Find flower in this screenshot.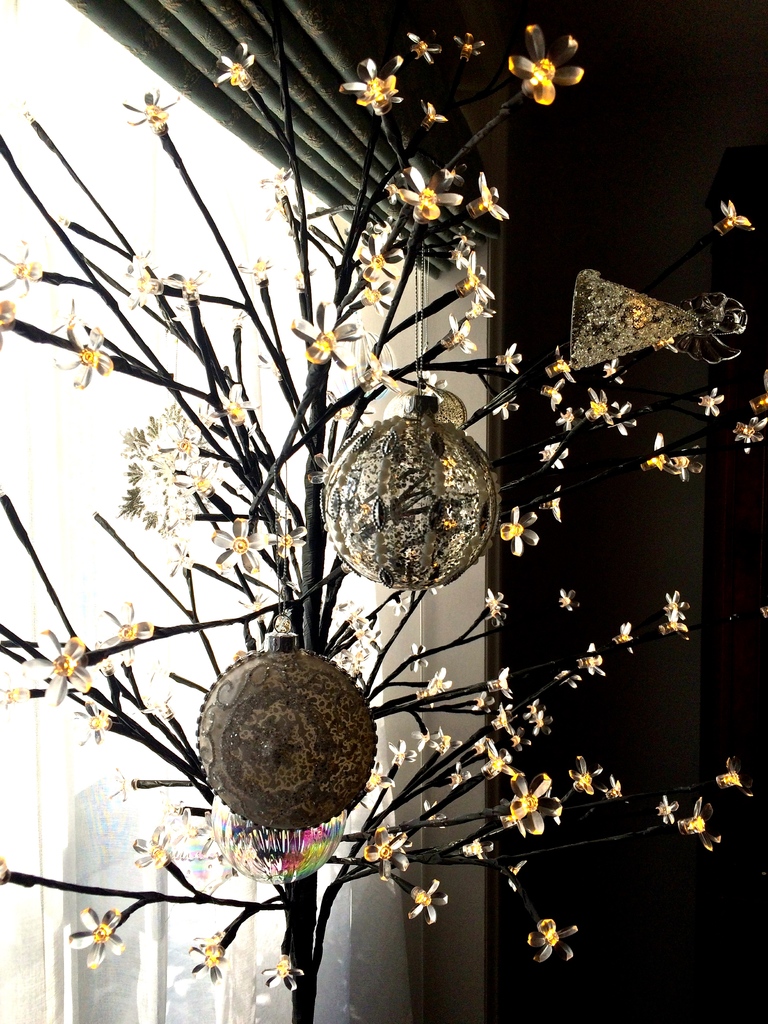
The bounding box for flower is <bbox>506, 8, 591, 105</bbox>.
